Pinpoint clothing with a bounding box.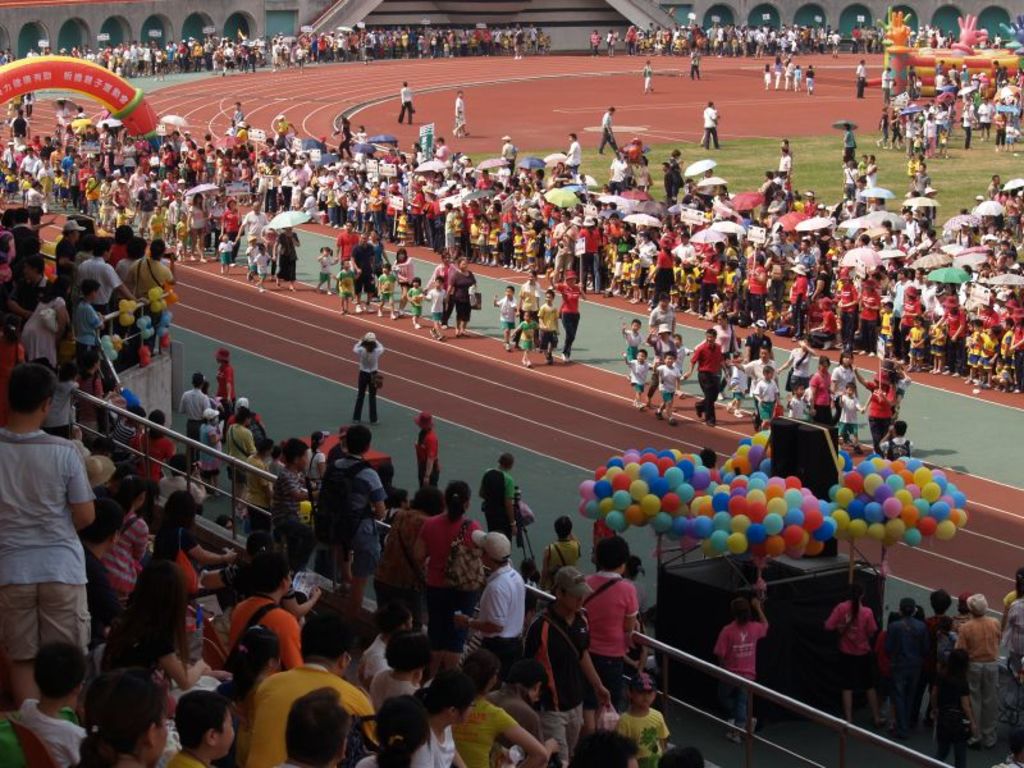
crop(690, 339, 723, 422).
